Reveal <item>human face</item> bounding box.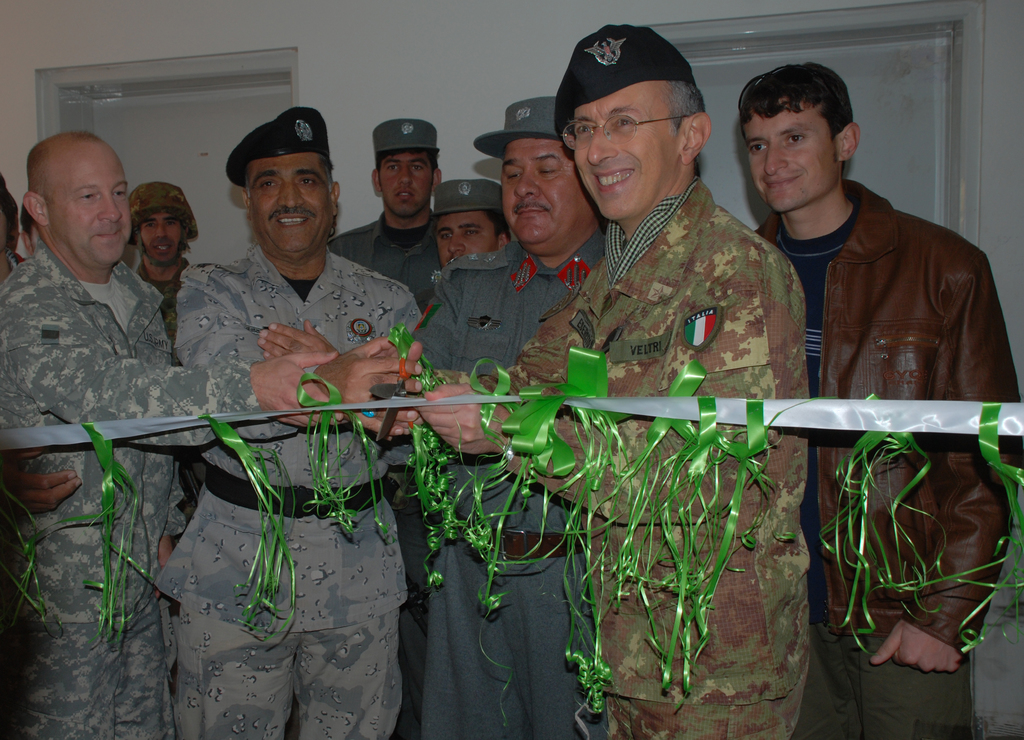
Revealed: box(743, 102, 838, 215).
